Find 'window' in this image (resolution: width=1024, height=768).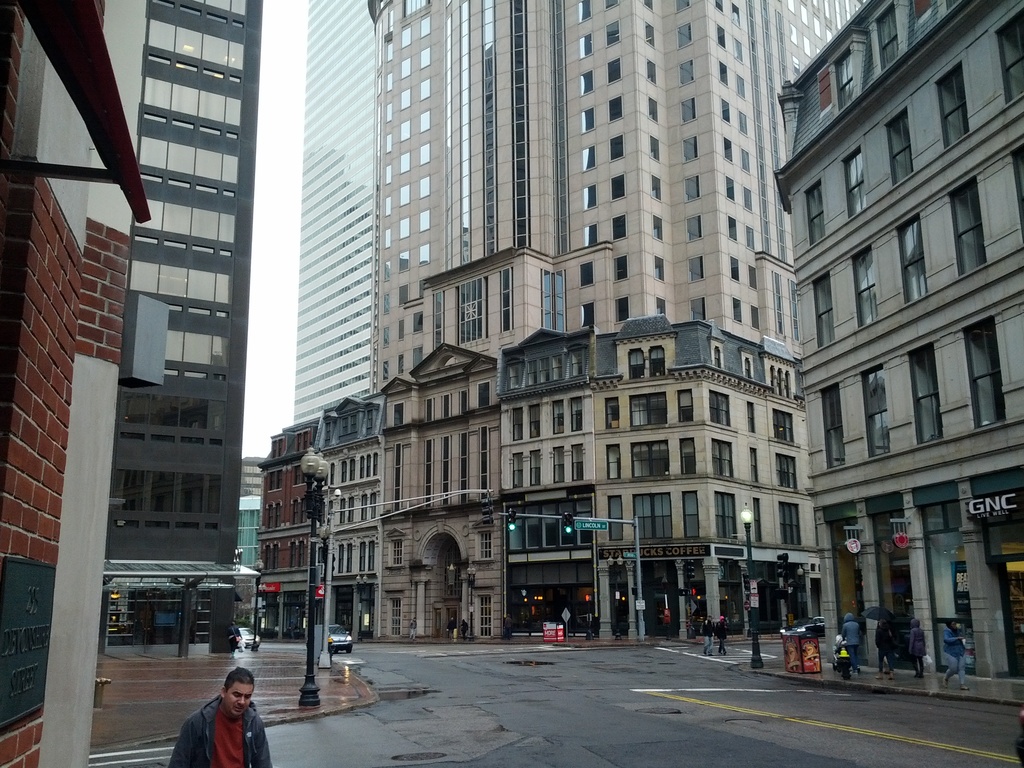
749:305:759:325.
